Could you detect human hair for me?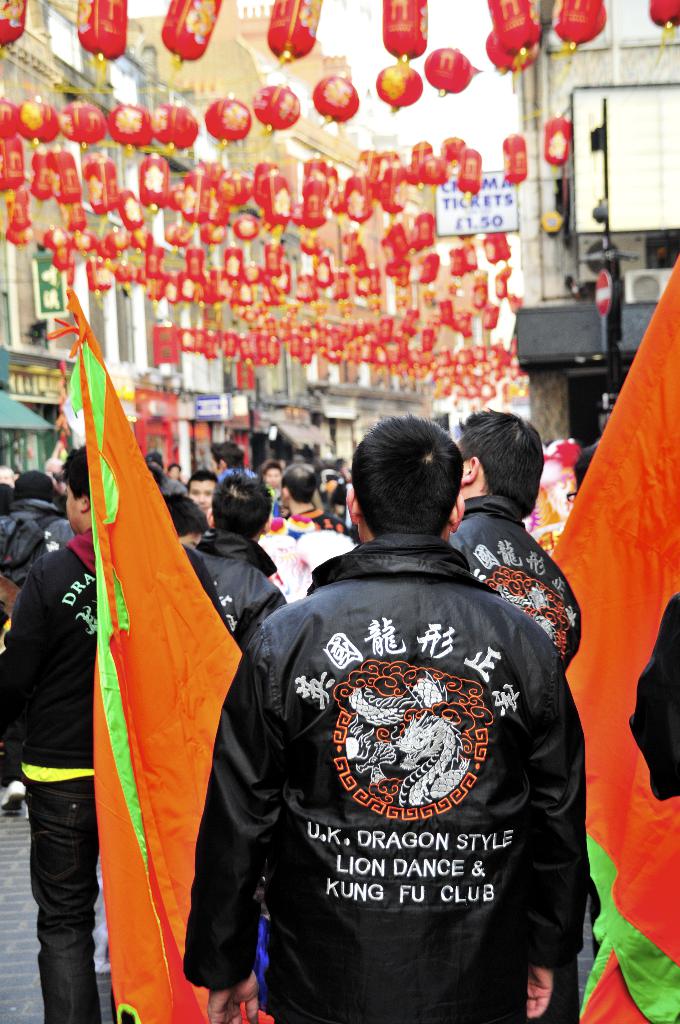
Detection result: select_region(211, 470, 276, 543).
